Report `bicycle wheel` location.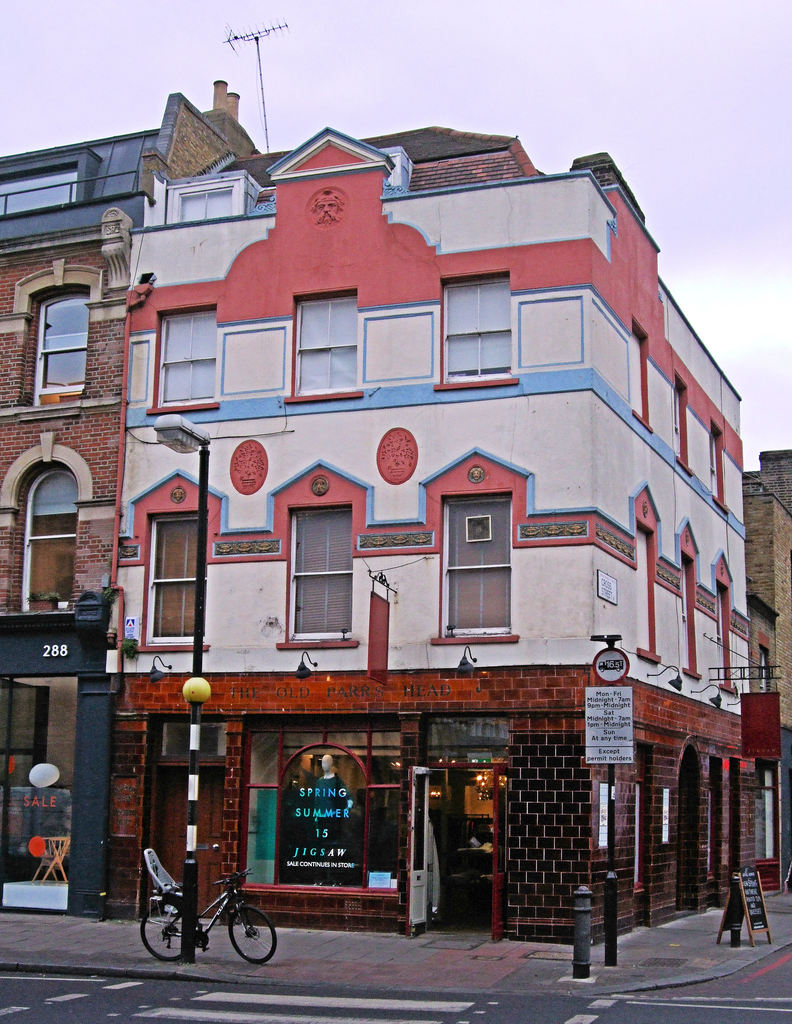
Report: Rect(137, 898, 184, 961).
